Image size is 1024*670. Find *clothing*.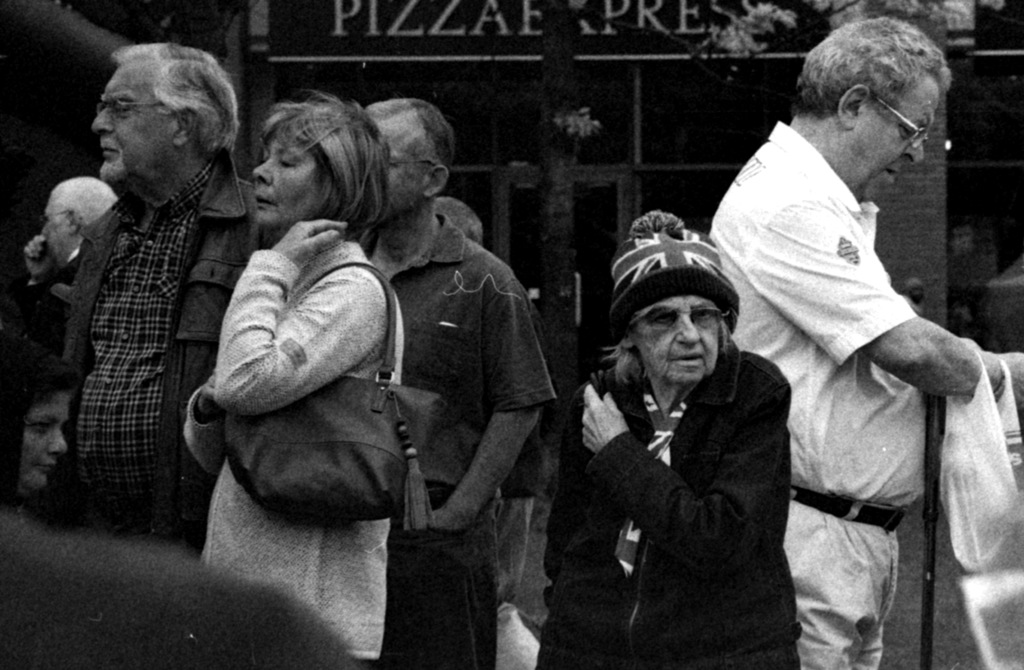
24 99 240 574.
